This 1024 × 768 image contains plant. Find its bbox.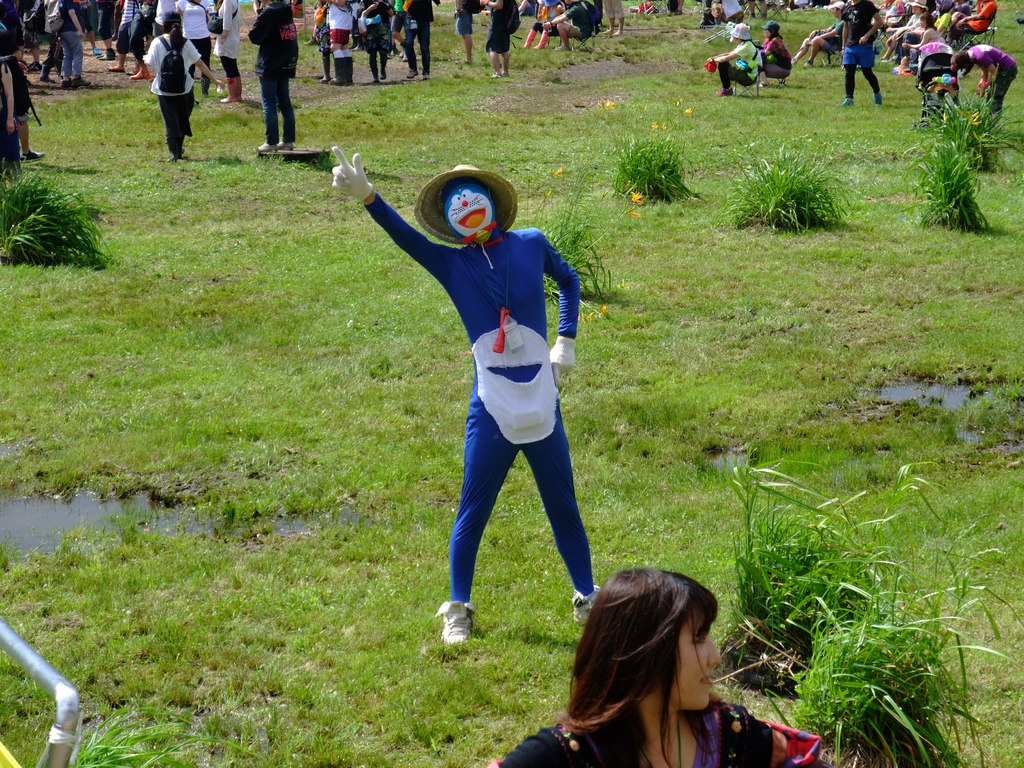
0, 156, 120, 269.
